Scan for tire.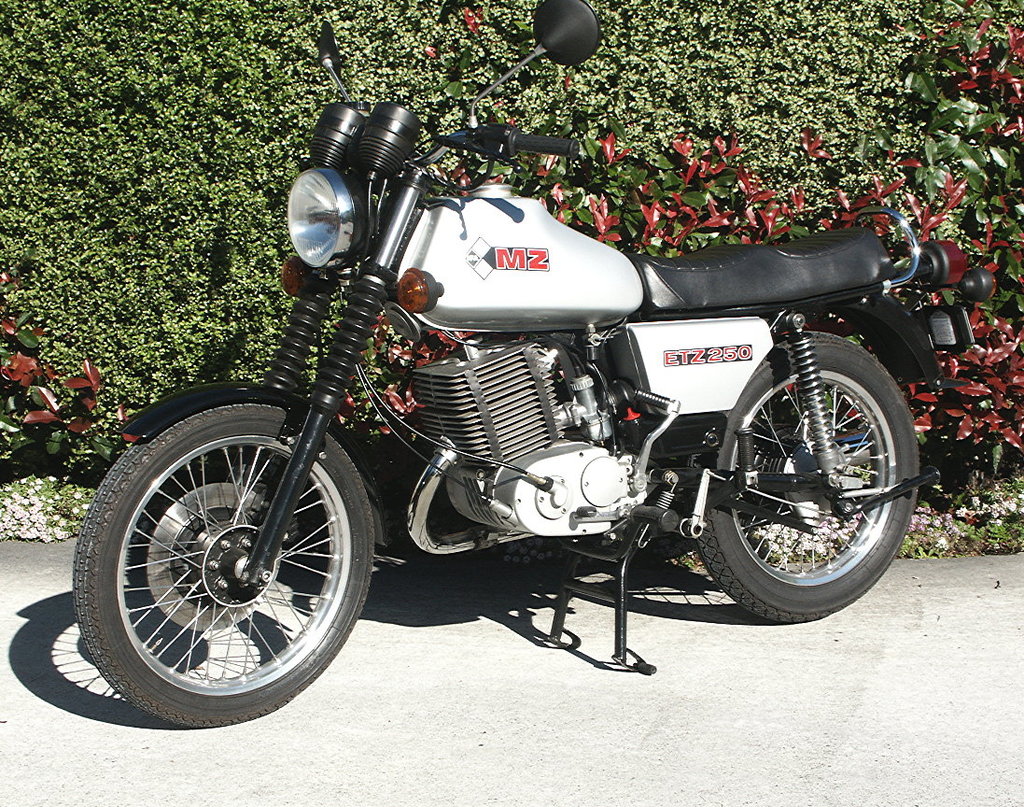
Scan result: (x1=58, y1=356, x2=355, y2=725).
